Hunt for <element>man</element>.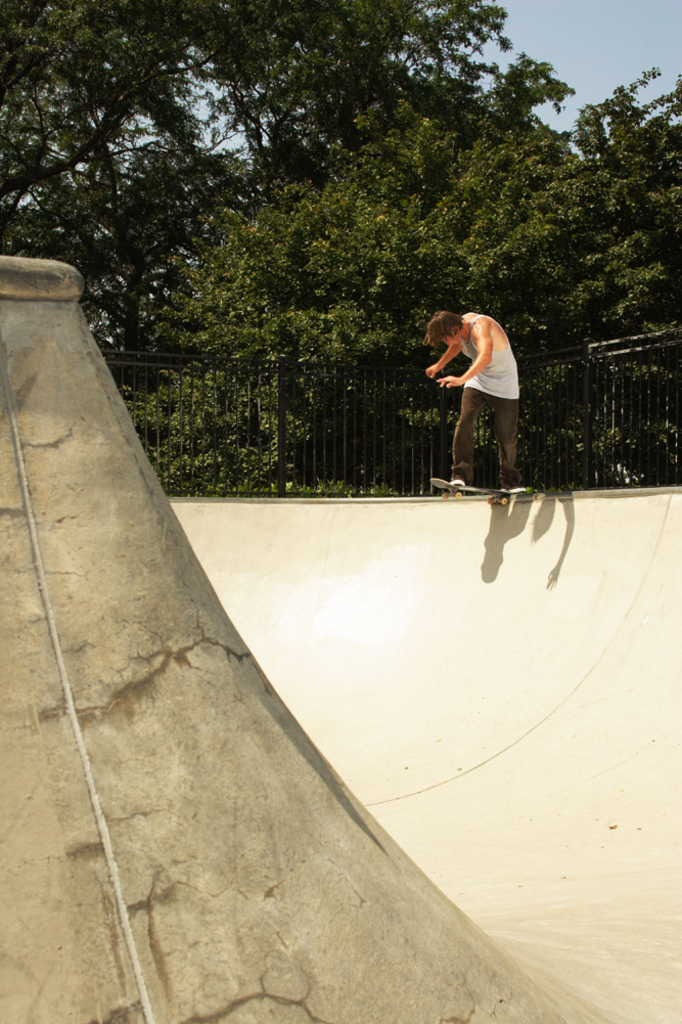
Hunted down at select_region(425, 291, 537, 500).
